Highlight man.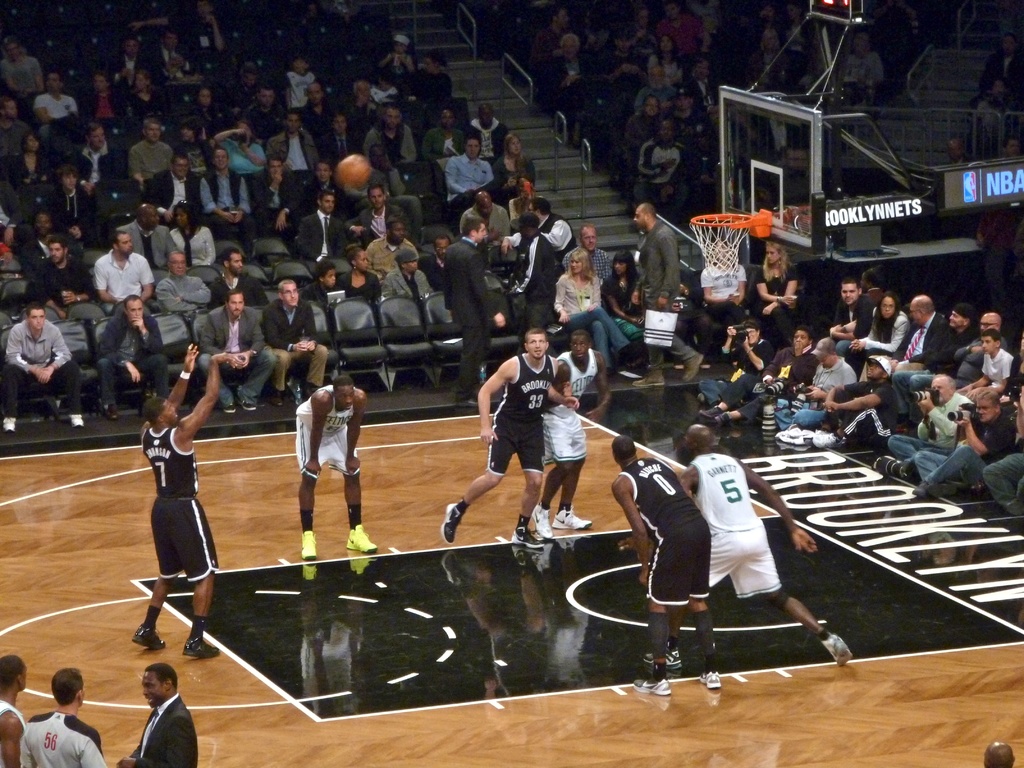
Highlighted region: locate(564, 223, 616, 278).
